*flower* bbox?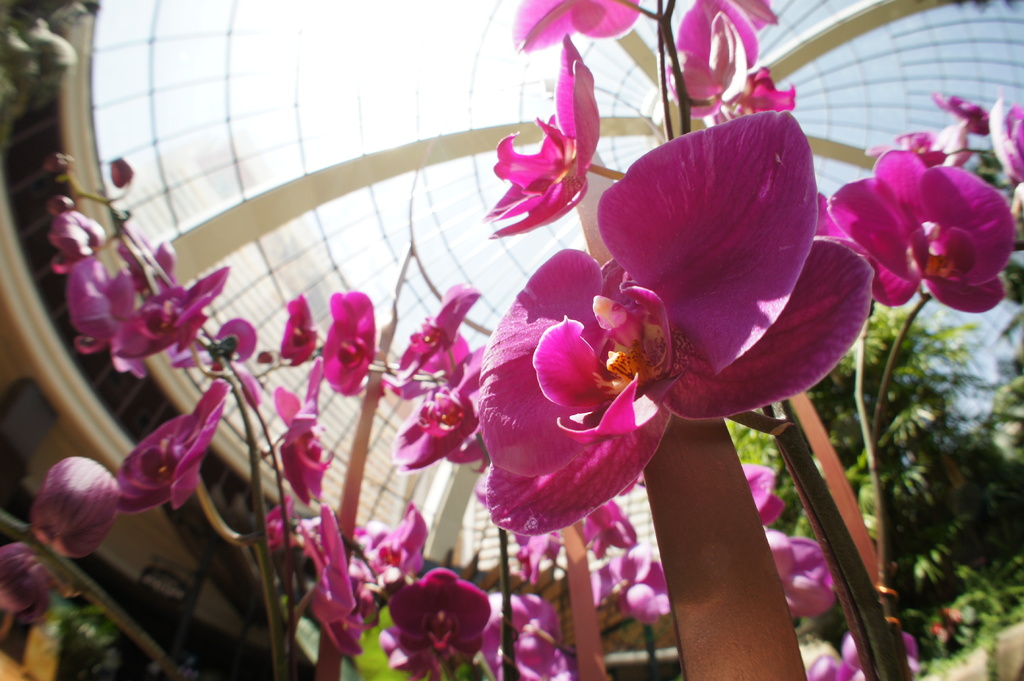
397 286 499 392
